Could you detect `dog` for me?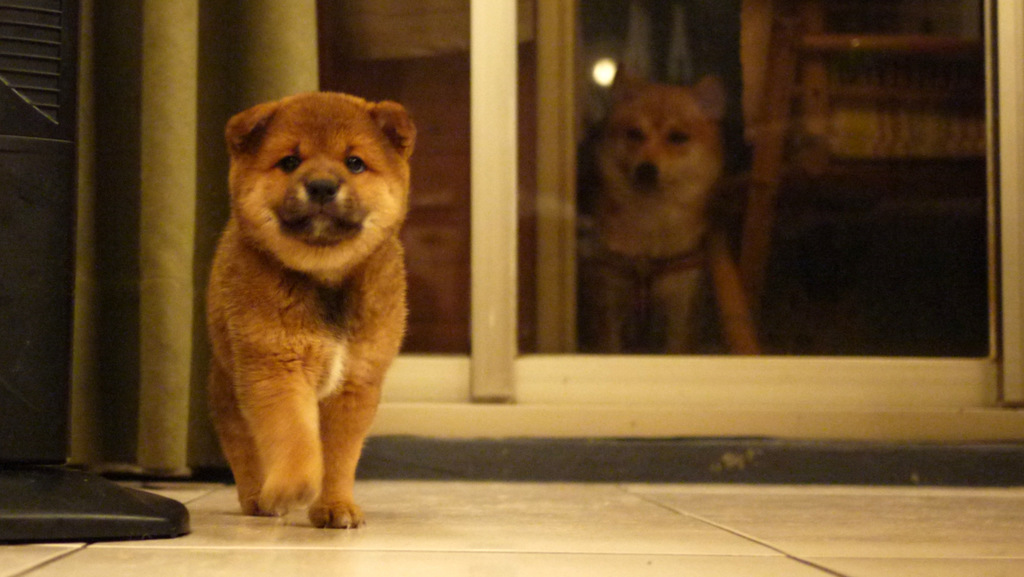
Detection result: {"left": 202, "top": 89, "right": 419, "bottom": 530}.
